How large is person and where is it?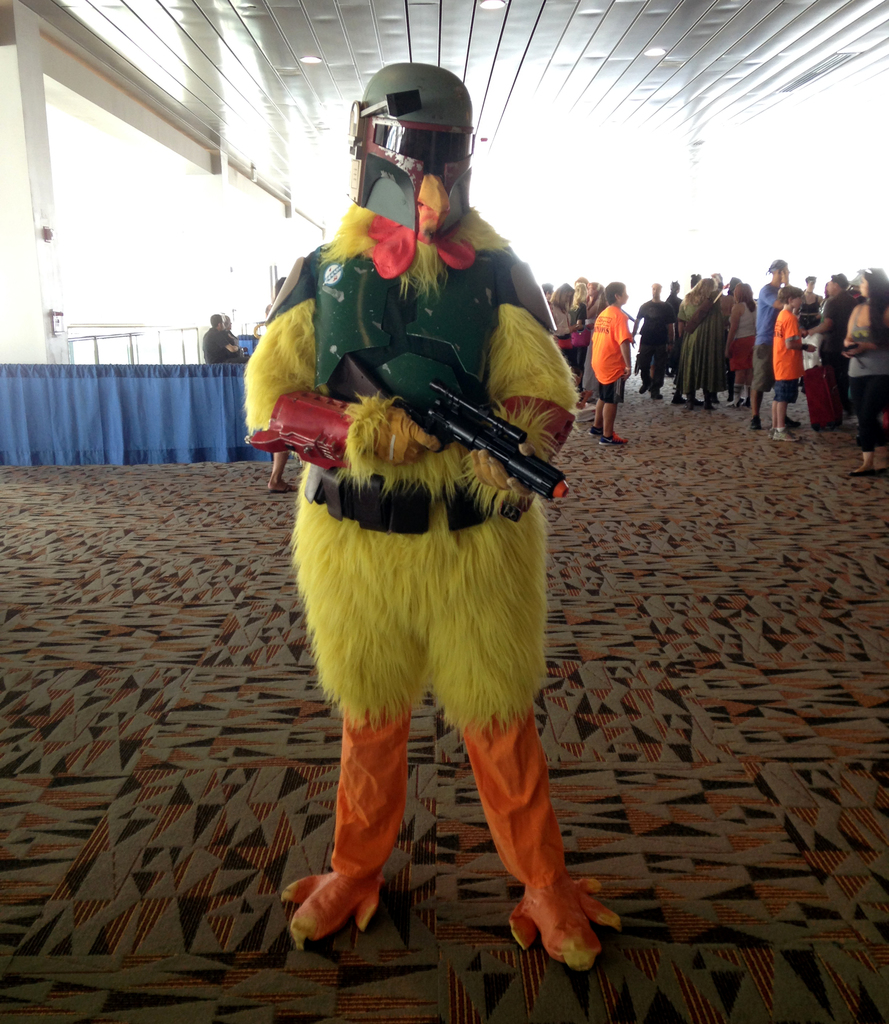
Bounding box: crop(812, 277, 854, 428).
